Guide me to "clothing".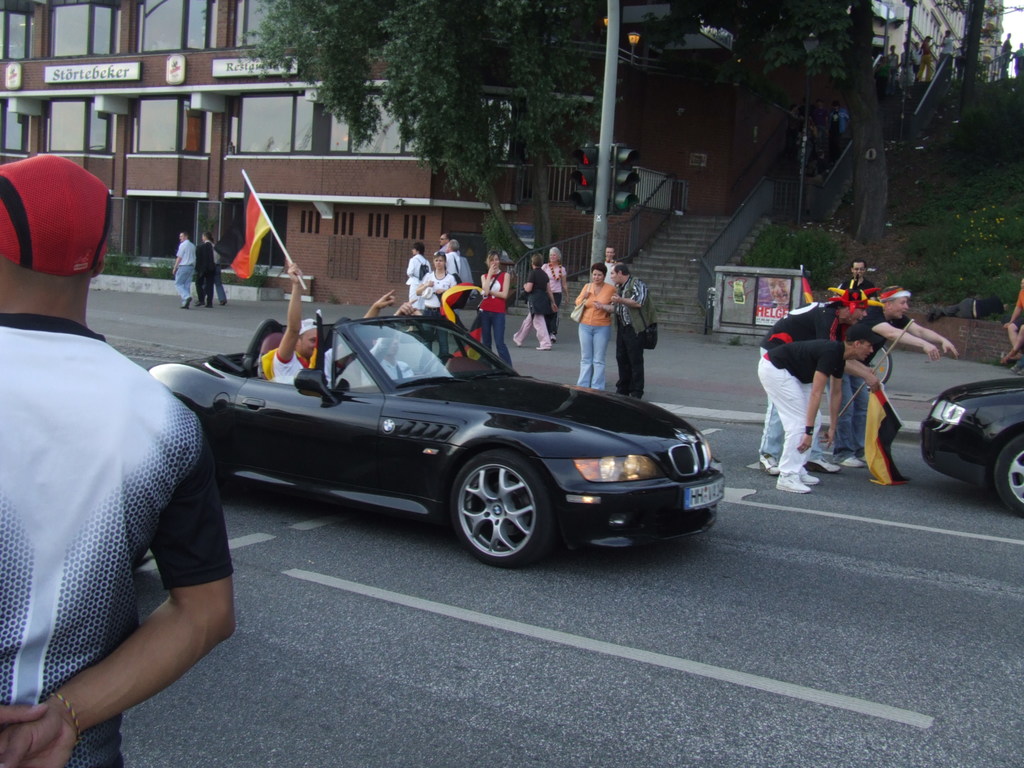
Guidance: 840/302/916/449.
